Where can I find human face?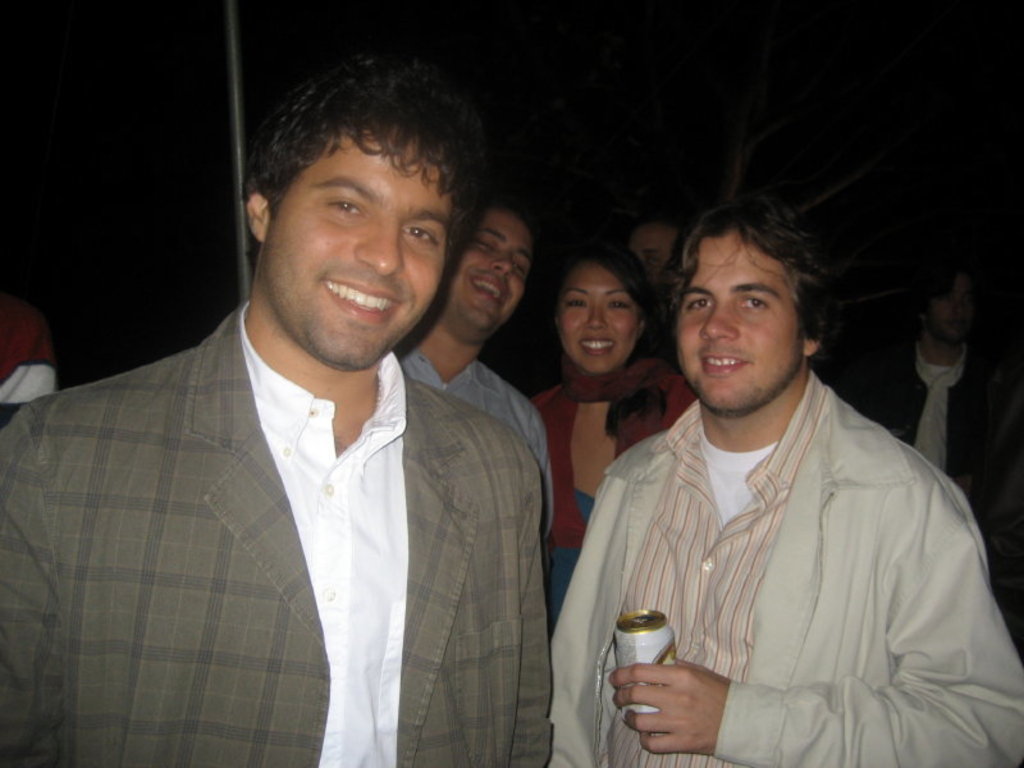
You can find it at locate(628, 215, 691, 293).
